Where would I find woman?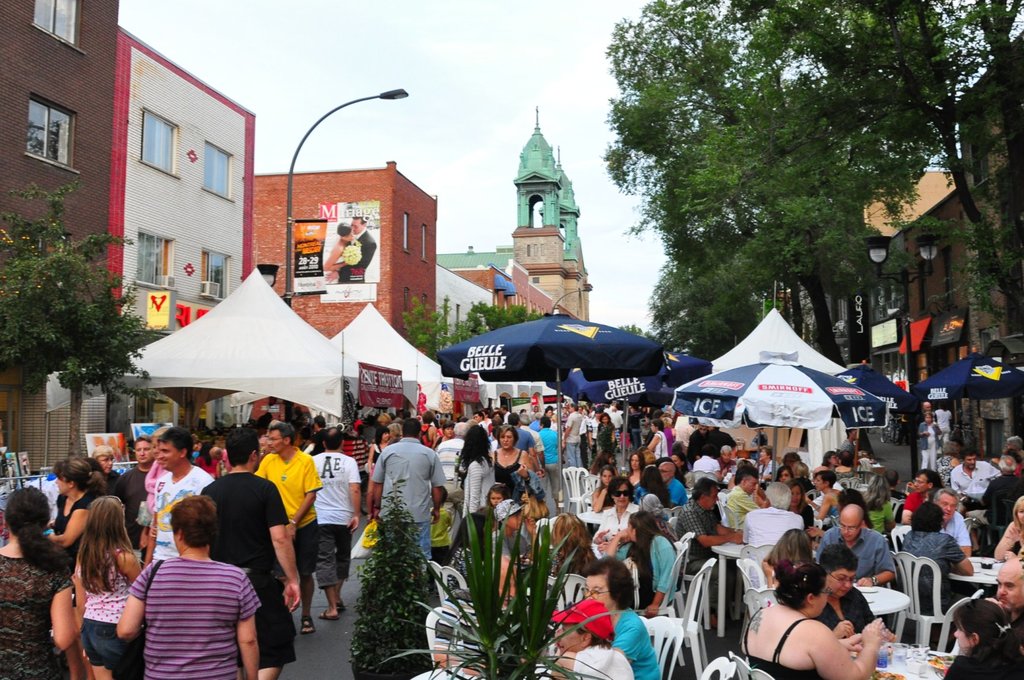
At [x1=367, y1=428, x2=390, y2=474].
